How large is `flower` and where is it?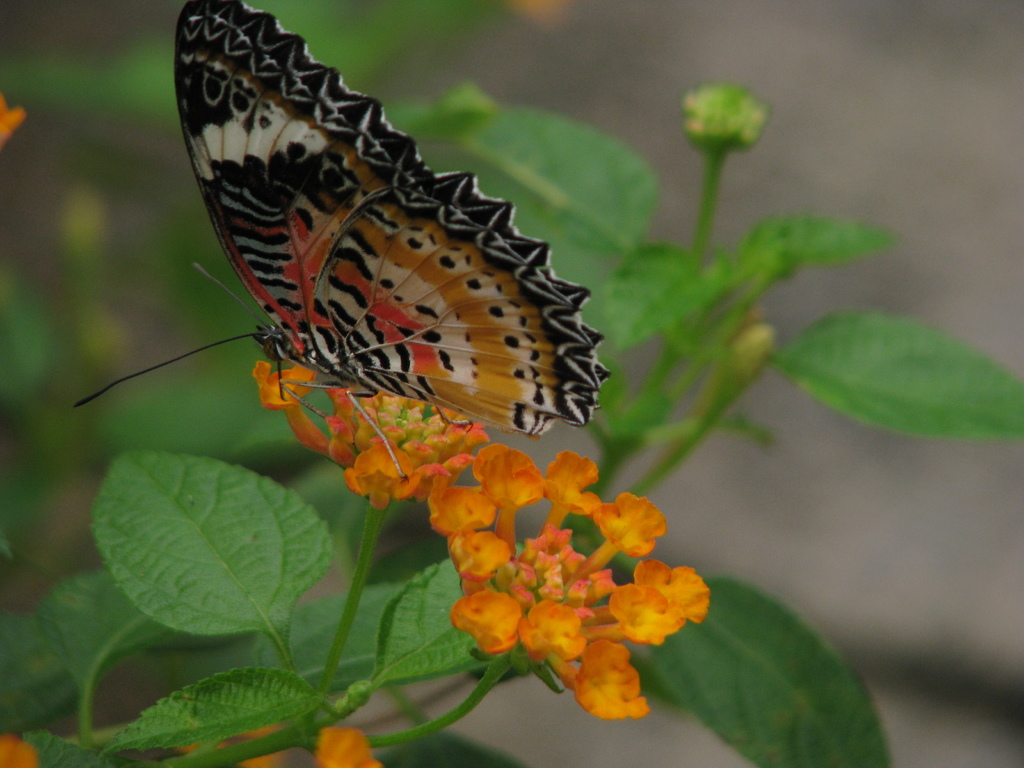
Bounding box: [0,737,33,767].
